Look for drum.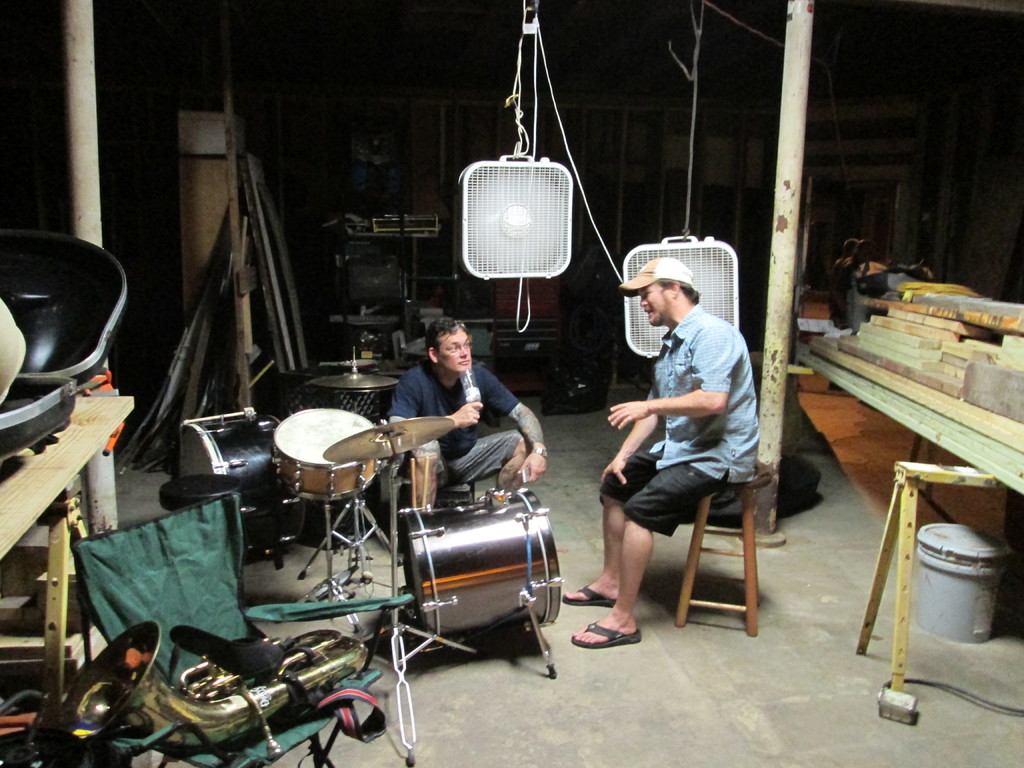
Found: <region>271, 406, 376, 502</region>.
